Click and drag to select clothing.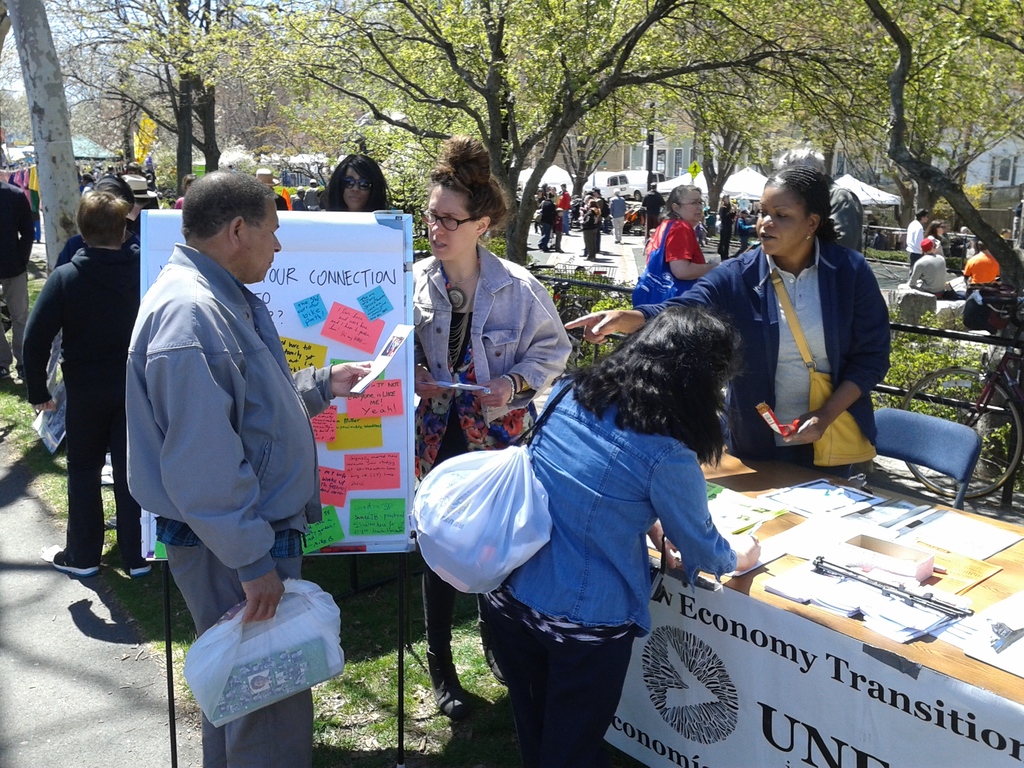
Selection: (left=966, top=246, right=999, bottom=287).
